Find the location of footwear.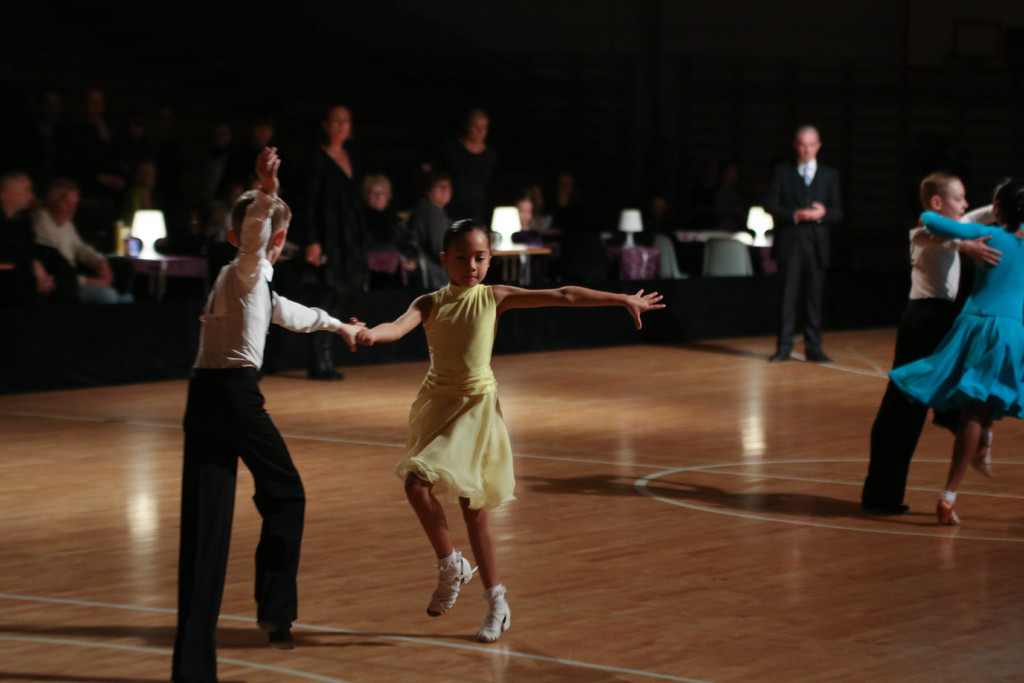
Location: [246,616,299,651].
